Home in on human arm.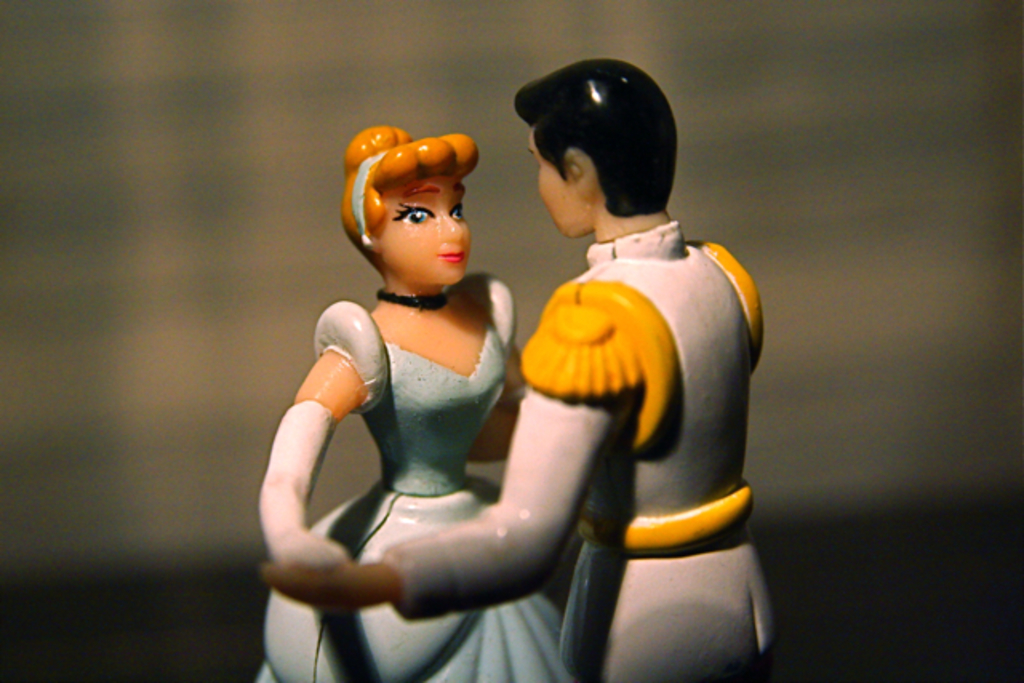
Homed in at [left=256, top=342, right=365, bottom=574].
